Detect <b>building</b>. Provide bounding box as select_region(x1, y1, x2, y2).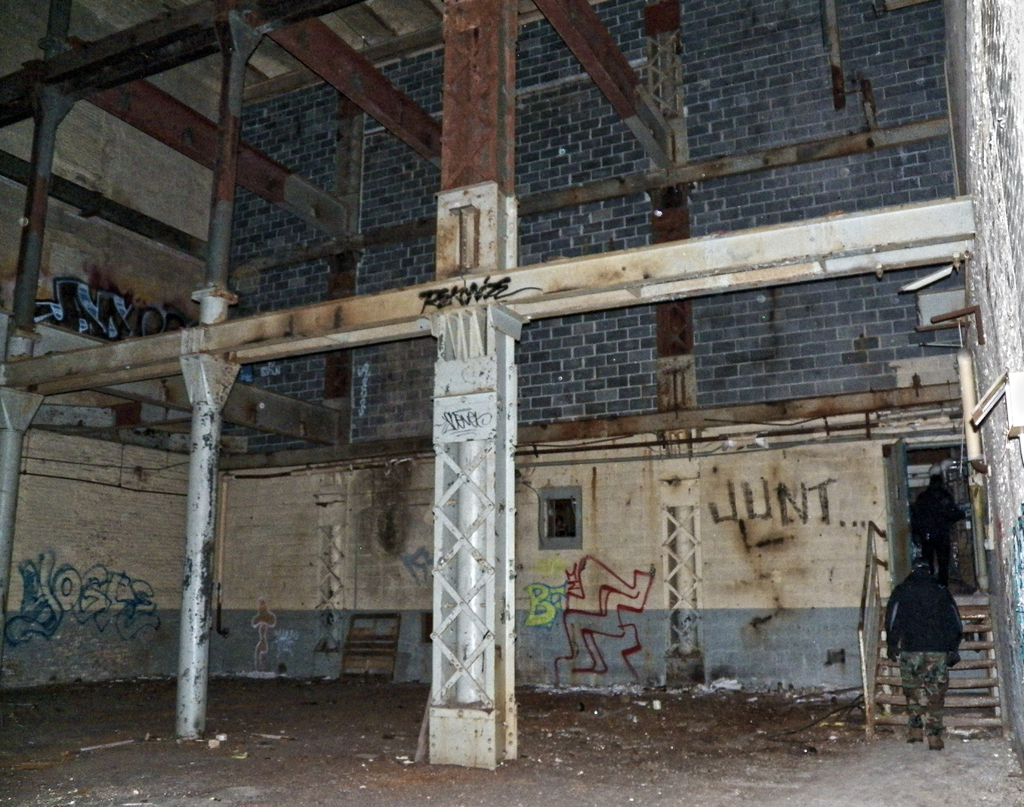
select_region(0, 0, 1023, 806).
